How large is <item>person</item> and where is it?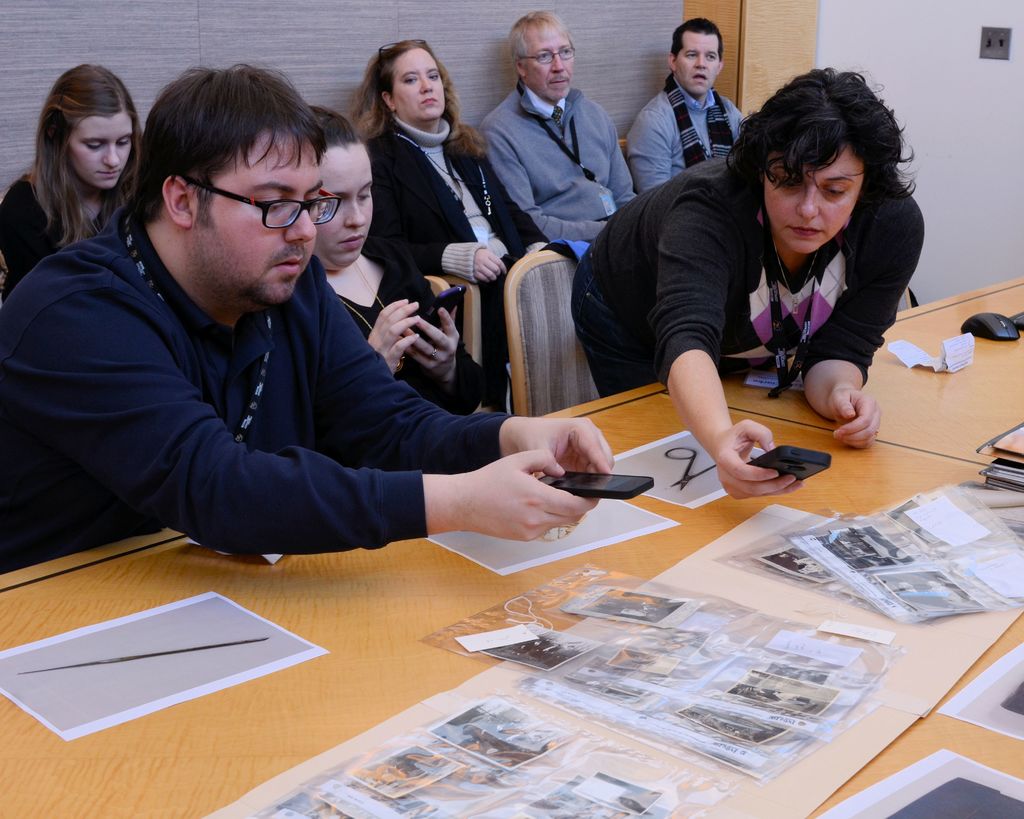
Bounding box: locate(565, 64, 923, 504).
